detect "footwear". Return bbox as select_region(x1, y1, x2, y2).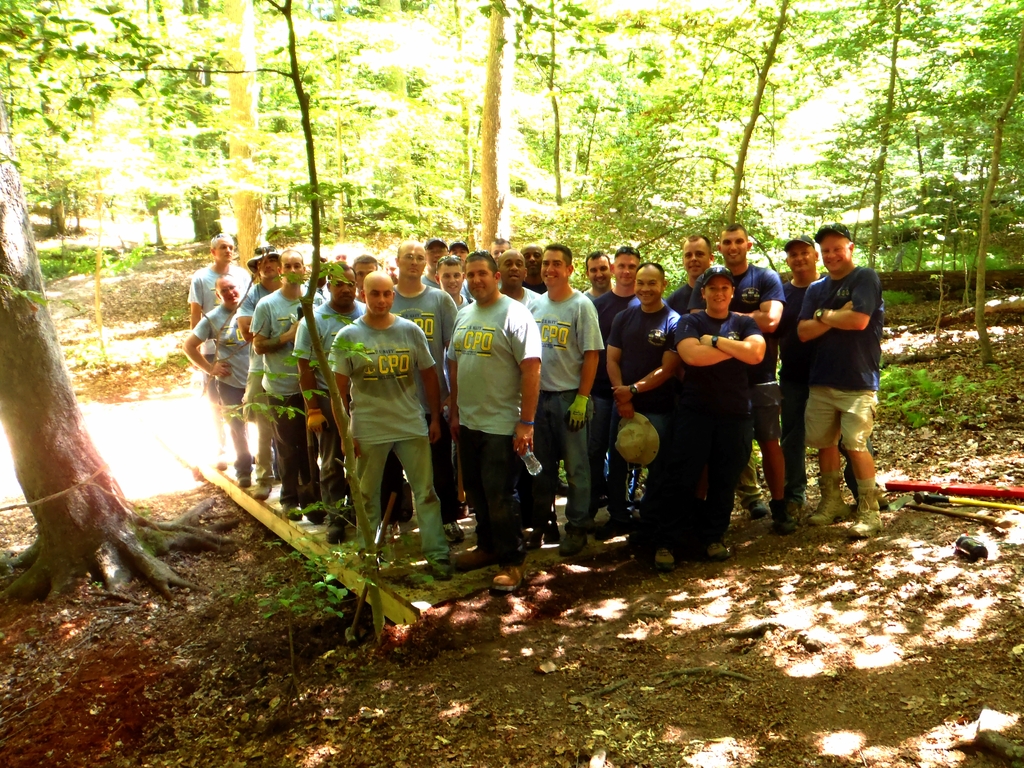
select_region(598, 518, 630, 539).
